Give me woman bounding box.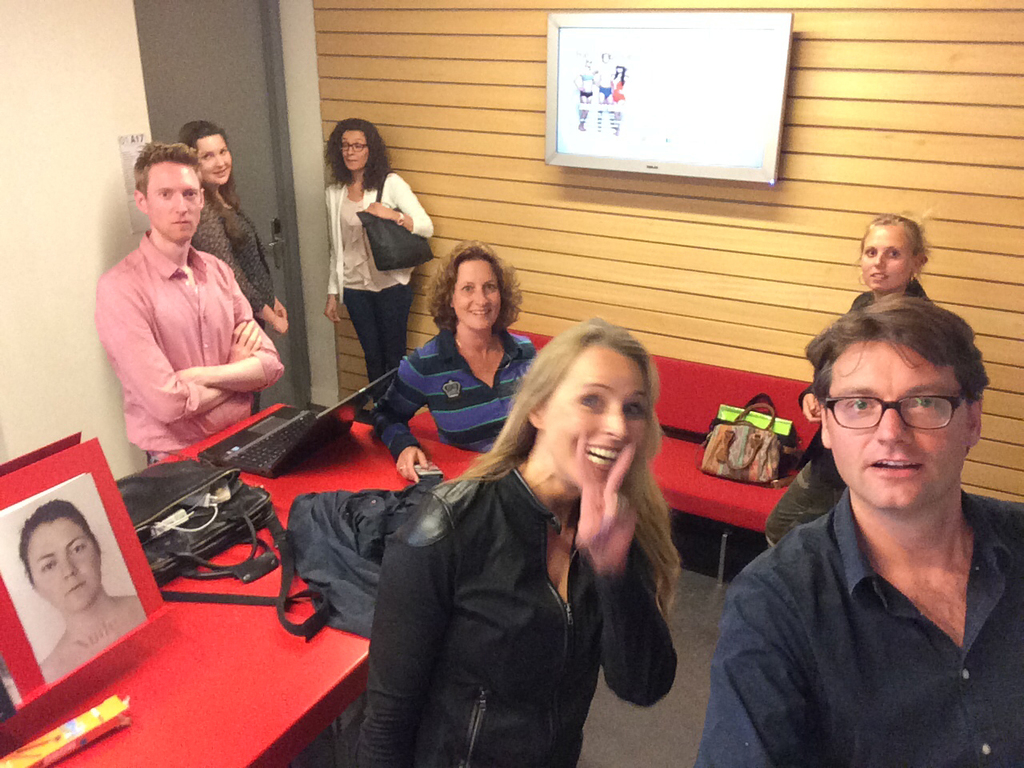
<bbox>180, 110, 296, 408</bbox>.
